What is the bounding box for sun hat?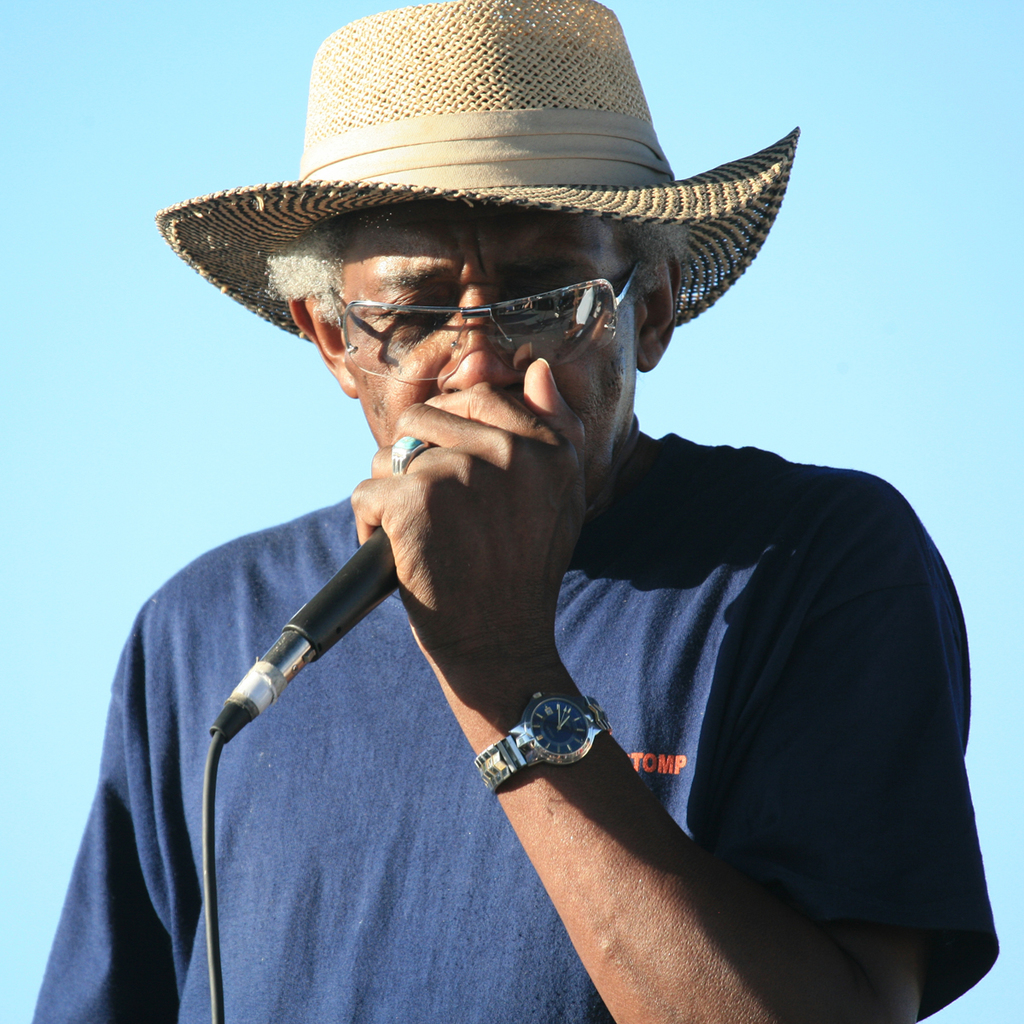
143/0/809/359.
